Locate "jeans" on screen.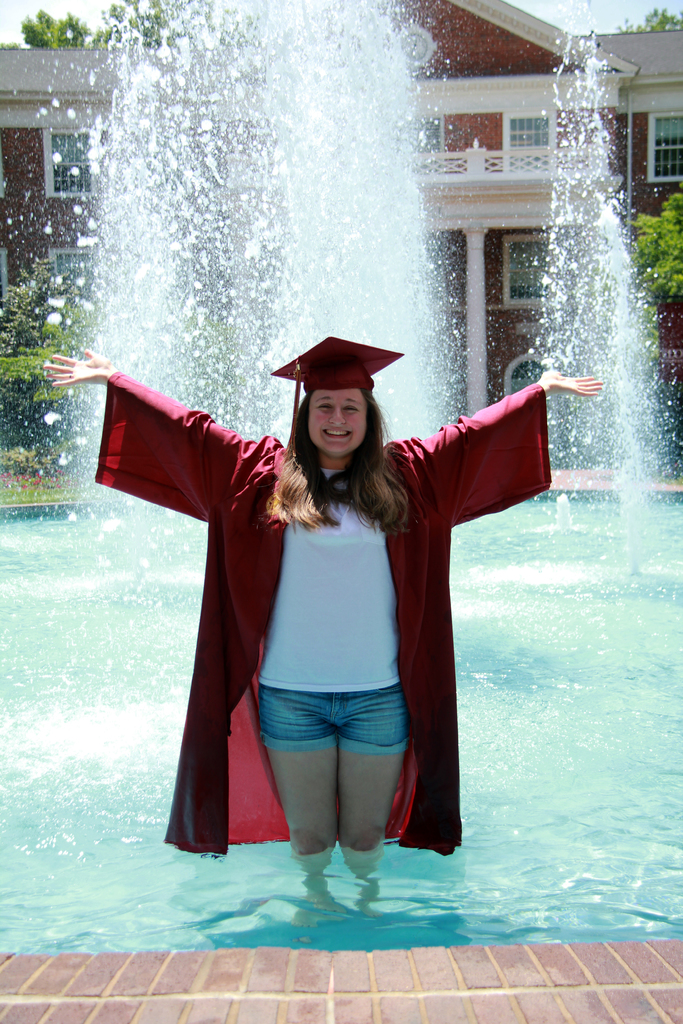
On screen at BBox(265, 684, 413, 756).
